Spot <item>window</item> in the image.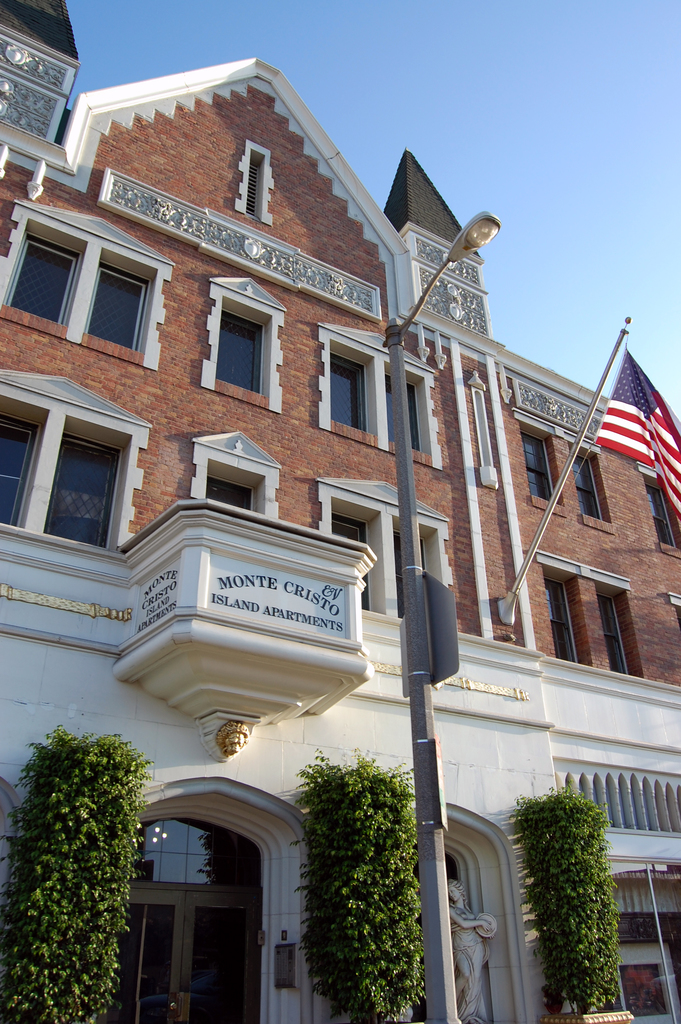
<item>window</item> found at box(189, 431, 282, 518).
